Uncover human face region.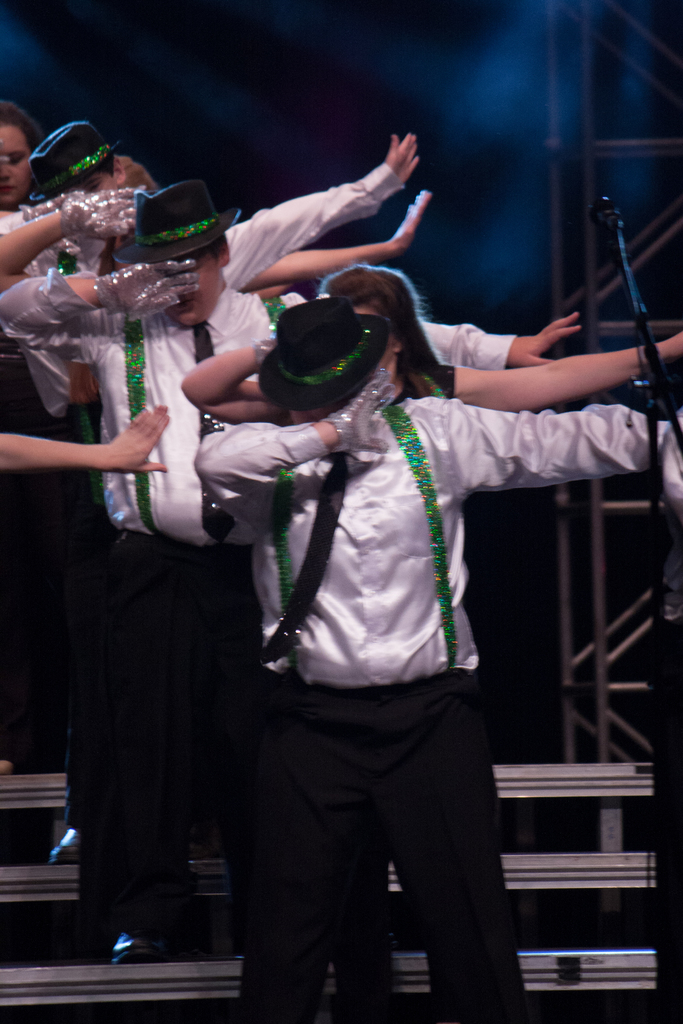
Uncovered: left=0, top=125, right=33, bottom=208.
